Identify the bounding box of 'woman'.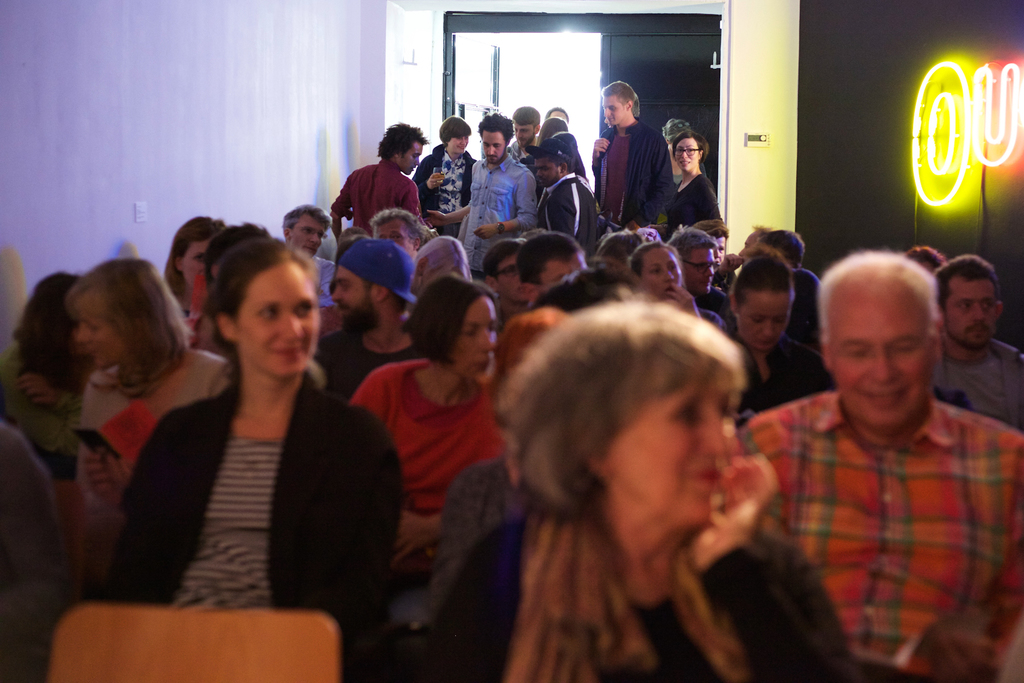
<region>720, 248, 852, 436</region>.
